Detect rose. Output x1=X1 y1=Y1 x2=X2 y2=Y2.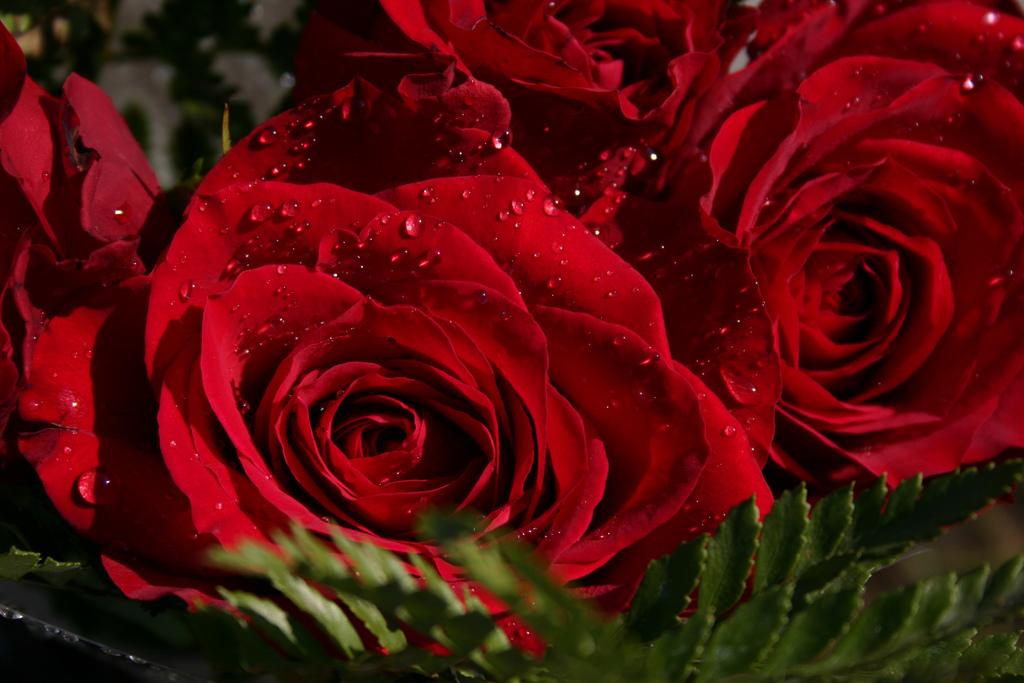
x1=651 y1=0 x2=1023 y2=490.
